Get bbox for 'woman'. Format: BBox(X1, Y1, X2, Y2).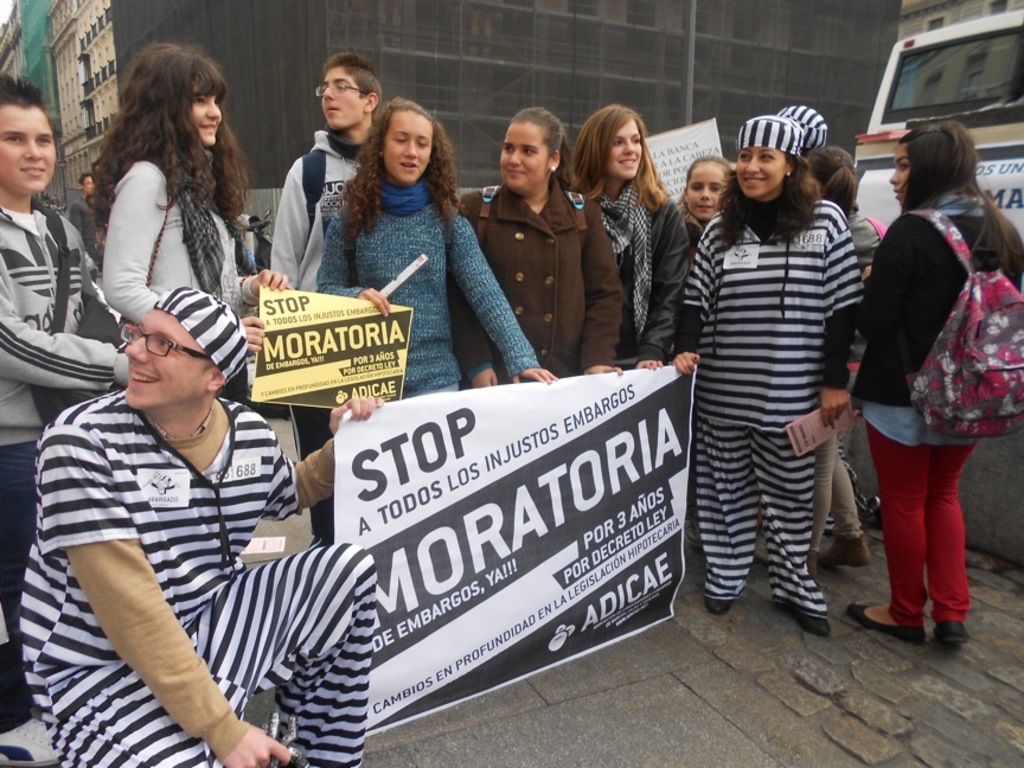
BBox(98, 39, 287, 401).
